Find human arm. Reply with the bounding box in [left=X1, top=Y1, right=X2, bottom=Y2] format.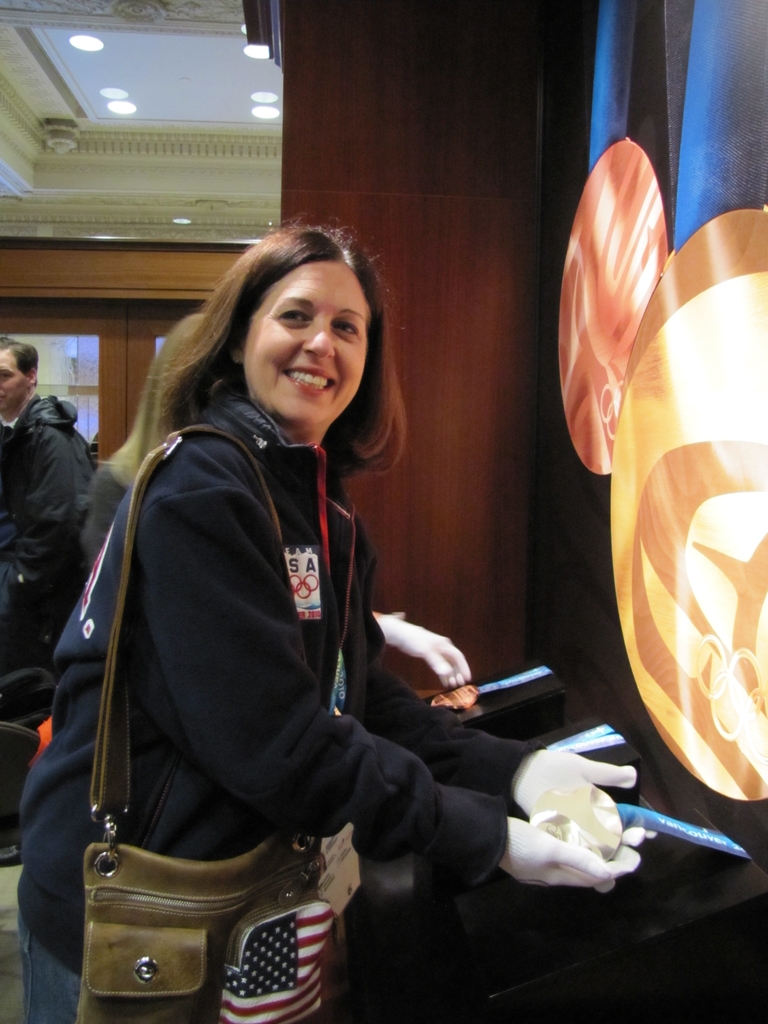
[left=365, top=615, right=476, bottom=687].
